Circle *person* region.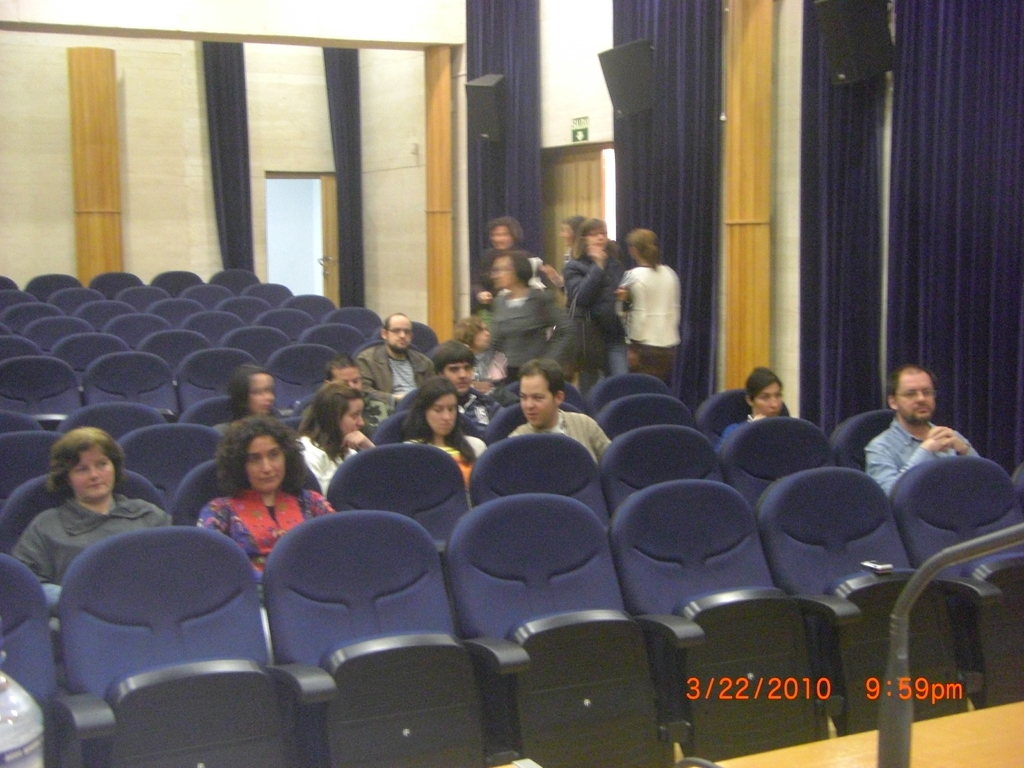
Region: 558,214,636,362.
